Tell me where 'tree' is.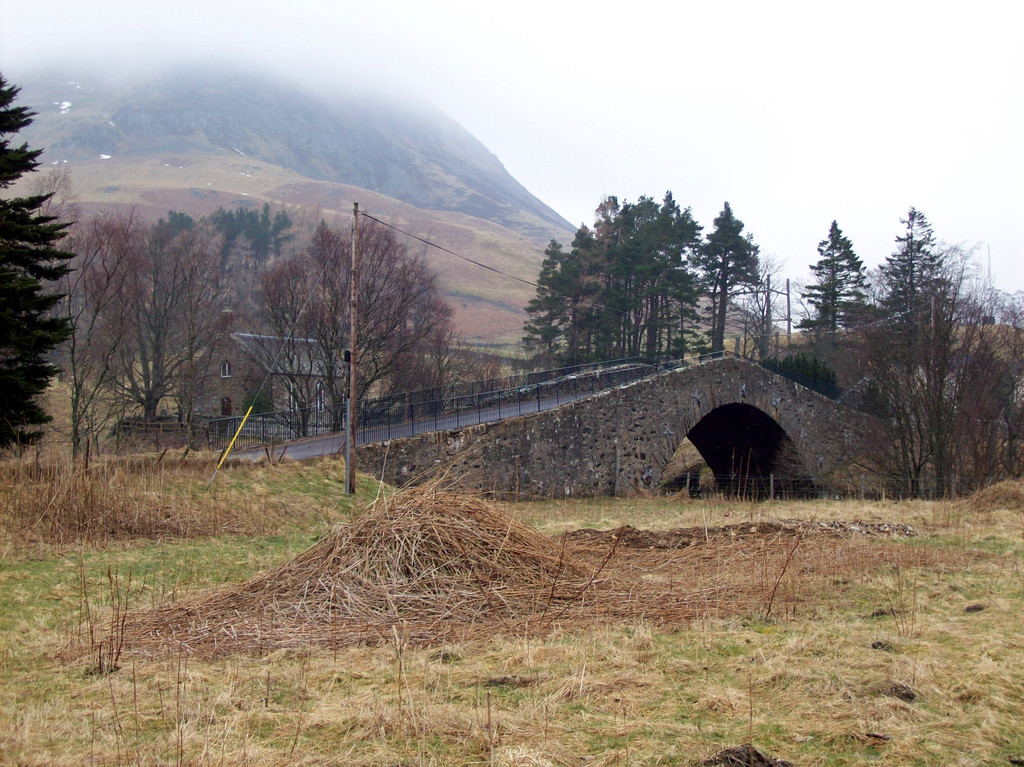
'tree' is at <region>0, 65, 78, 451</region>.
